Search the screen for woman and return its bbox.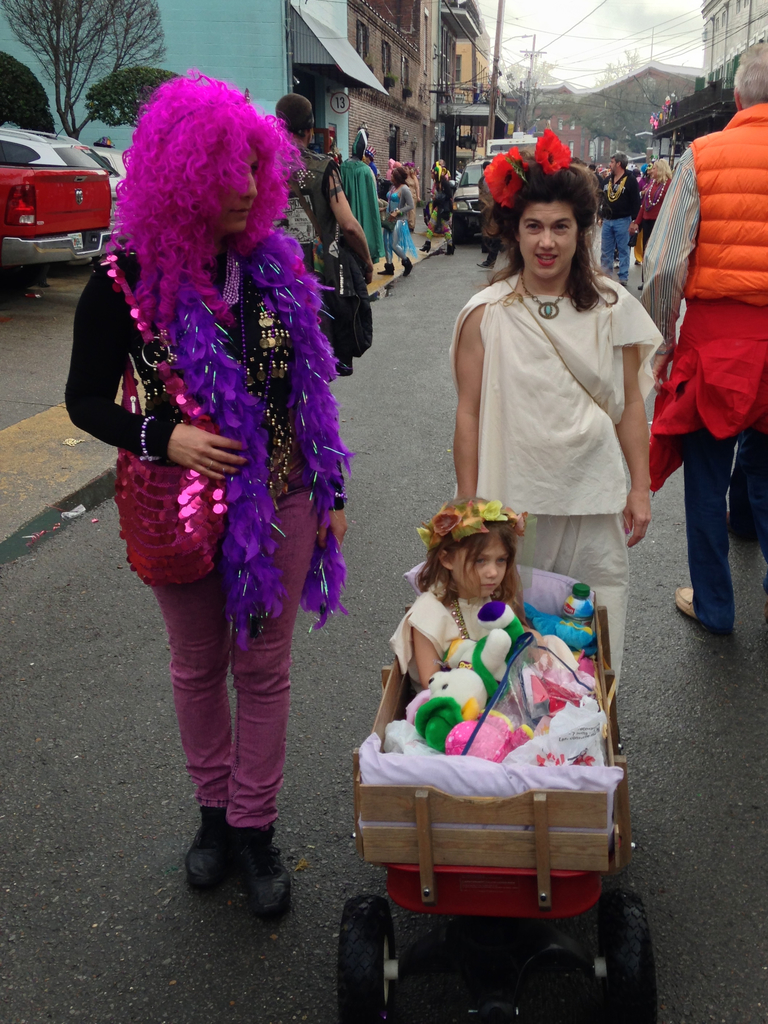
Found: locate(441, 149, 653, 713).
